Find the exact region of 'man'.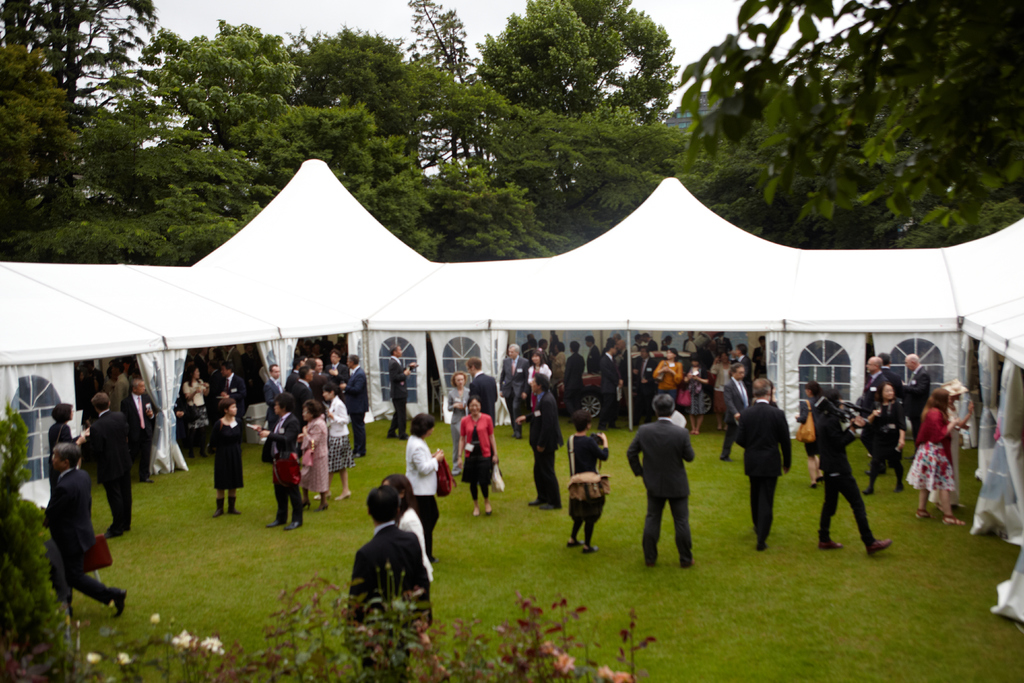
Exact region: {"x1": 632, "y1": 354, "x2": 659, "y2": 425}.
